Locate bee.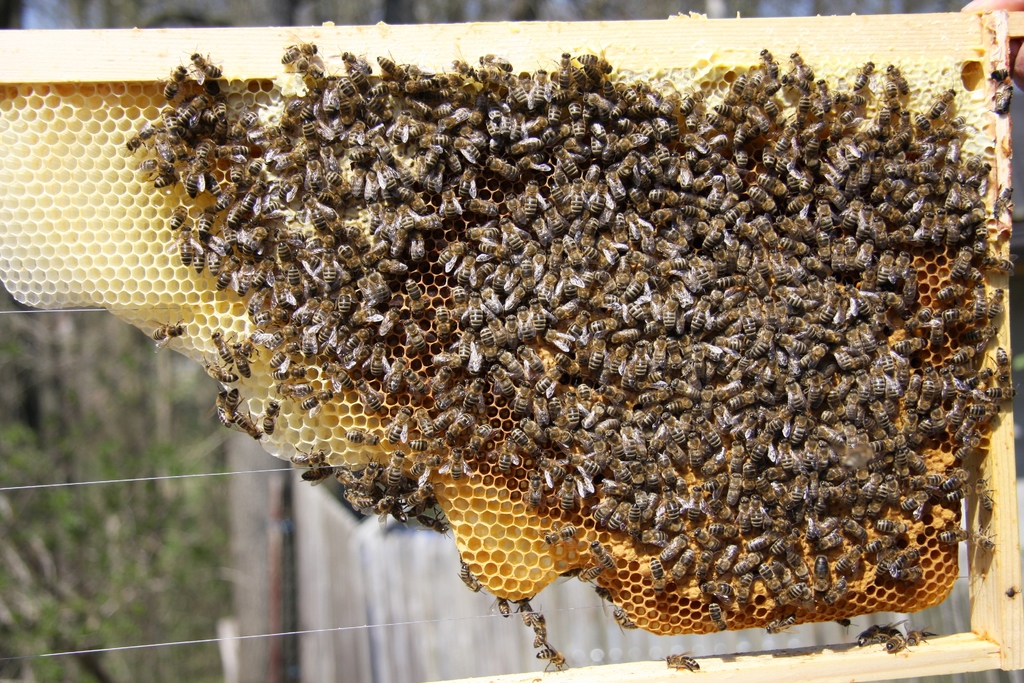
Bounding box: [718,539,738,573].
